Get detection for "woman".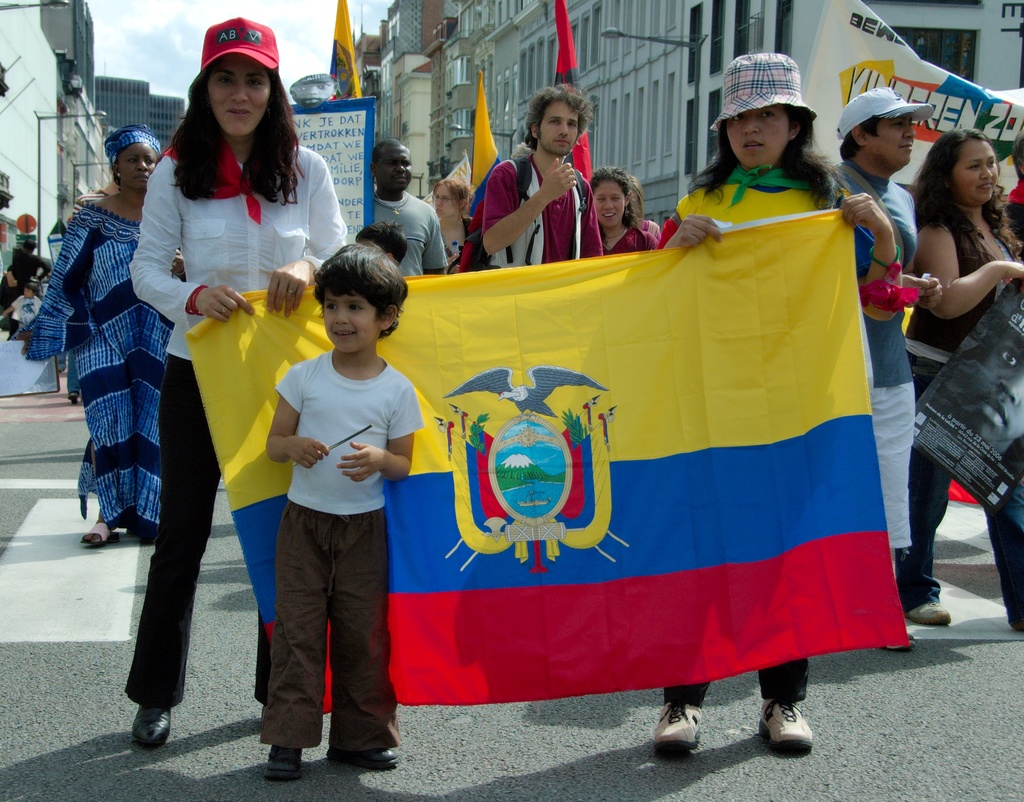
Detection: 588:163:662:260.
